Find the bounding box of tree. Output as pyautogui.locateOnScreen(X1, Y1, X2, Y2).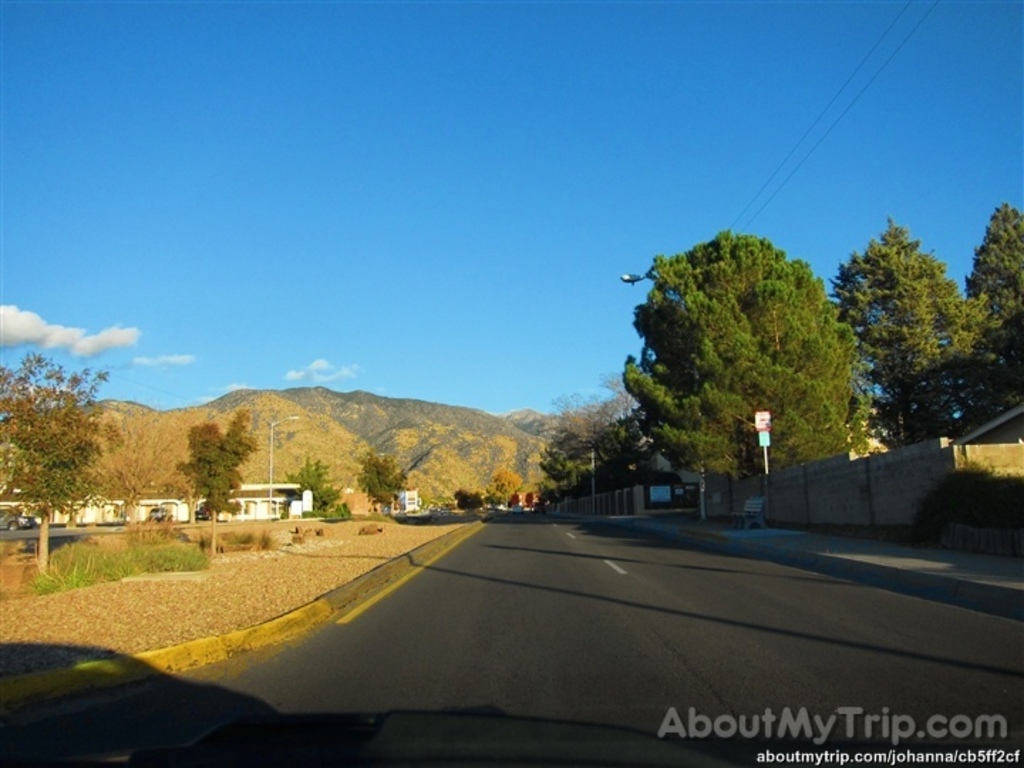
pyautogui.locateOnScreen(536, 425, 594, 499).
